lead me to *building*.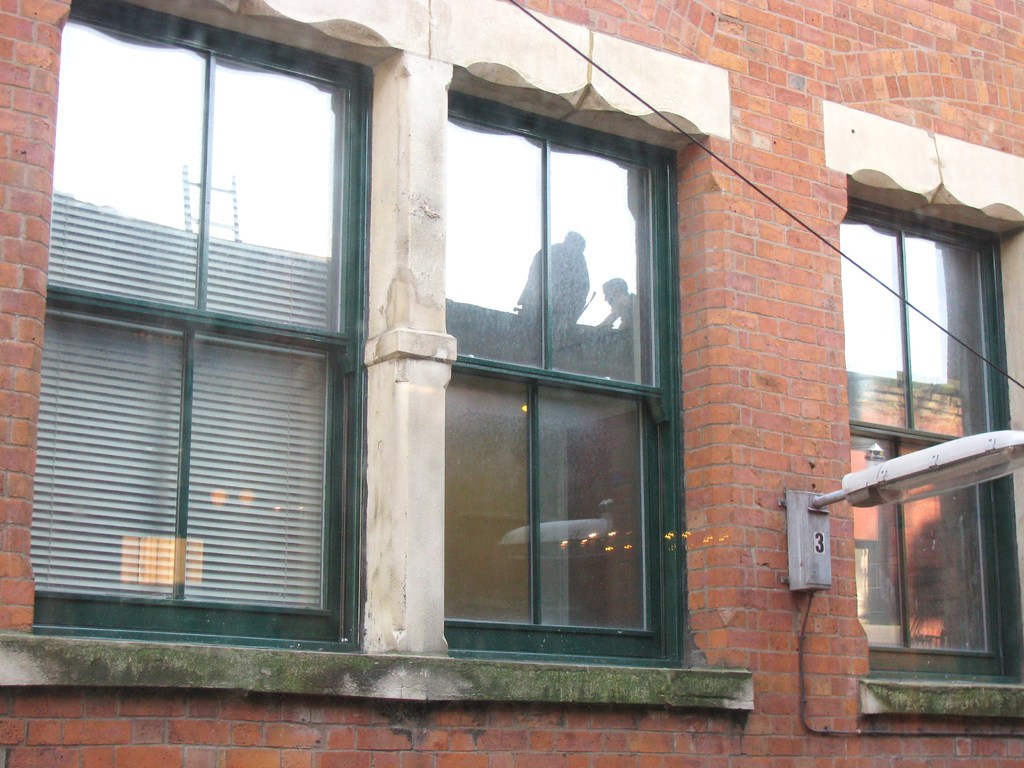
Lead to [0,0,1023,767].
